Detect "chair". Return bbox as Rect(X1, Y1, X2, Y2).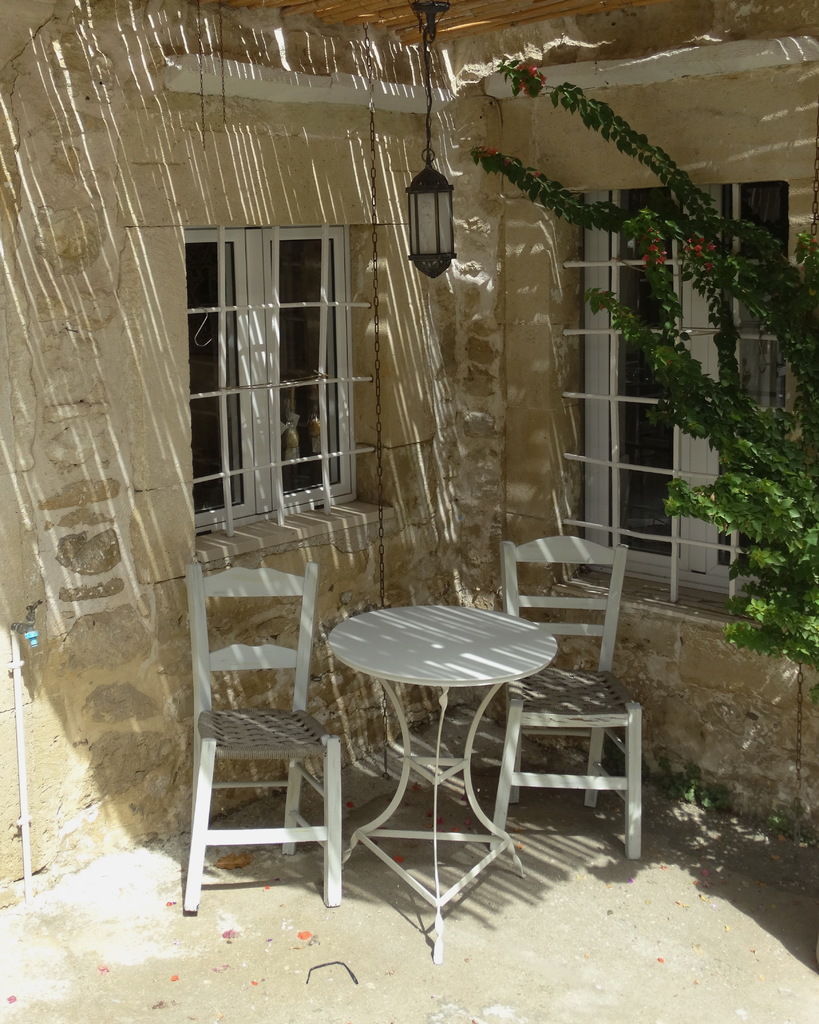
Rect(480, 538, 647, 858).
